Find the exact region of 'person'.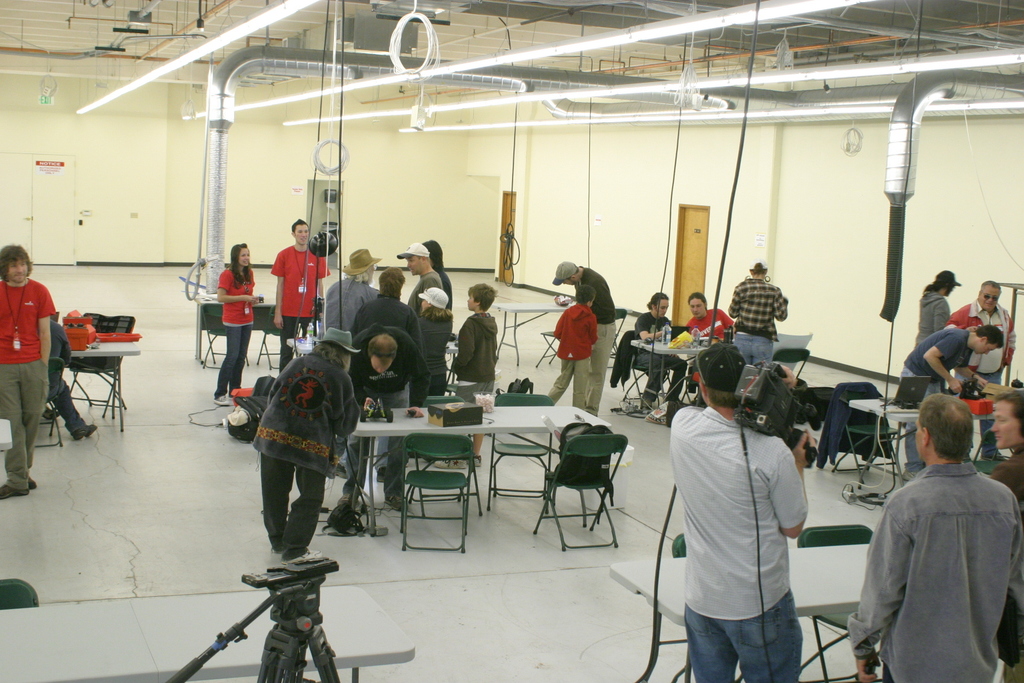
Exact region: {"x1": 945, "y1": 279, "x2": 1018, "y2": 384}.
